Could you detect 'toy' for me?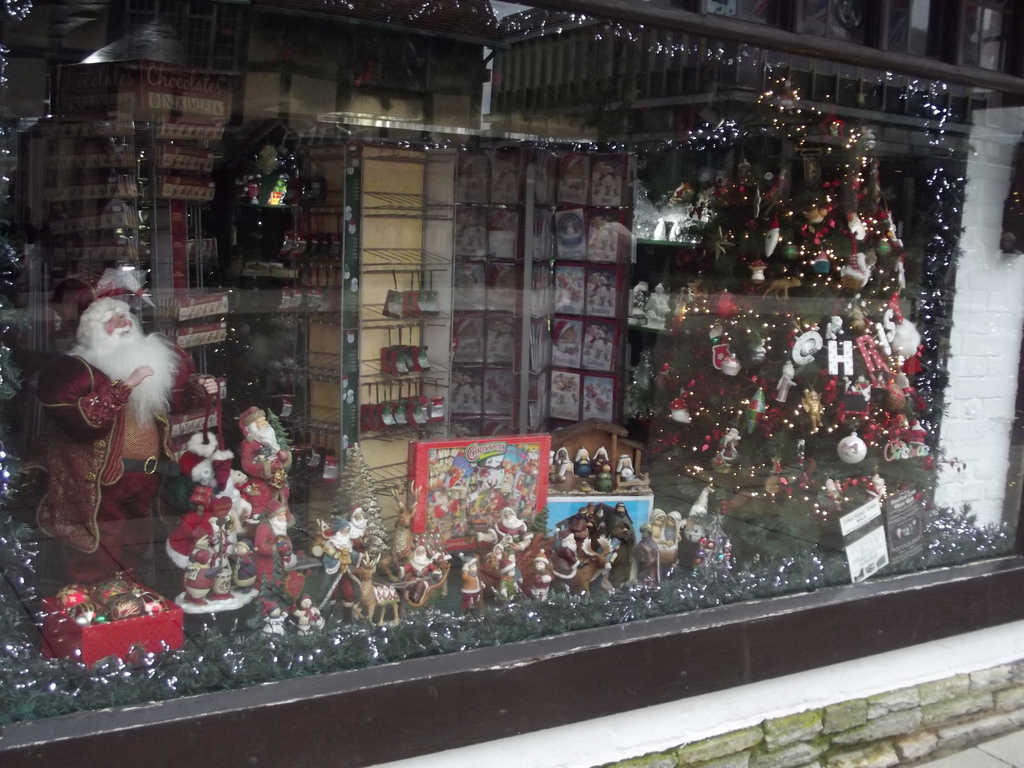
Detection result: bbox=(29, 272, 205, 629).
